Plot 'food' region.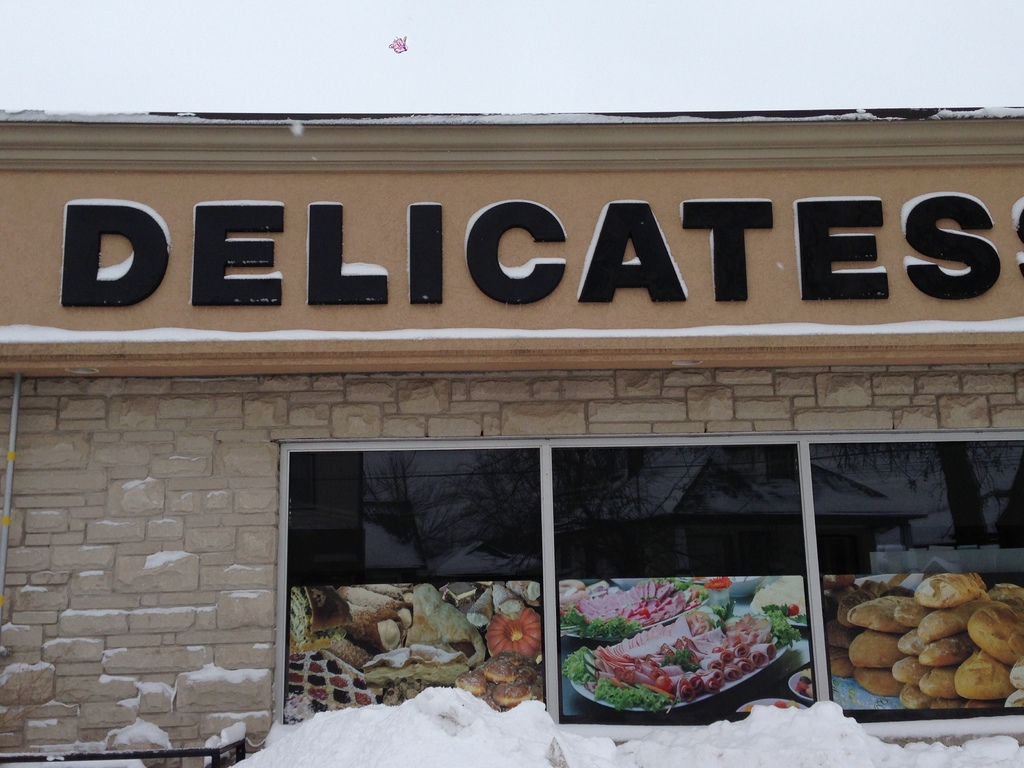
Plotted at l=330, t=685, r=351, b=707.
